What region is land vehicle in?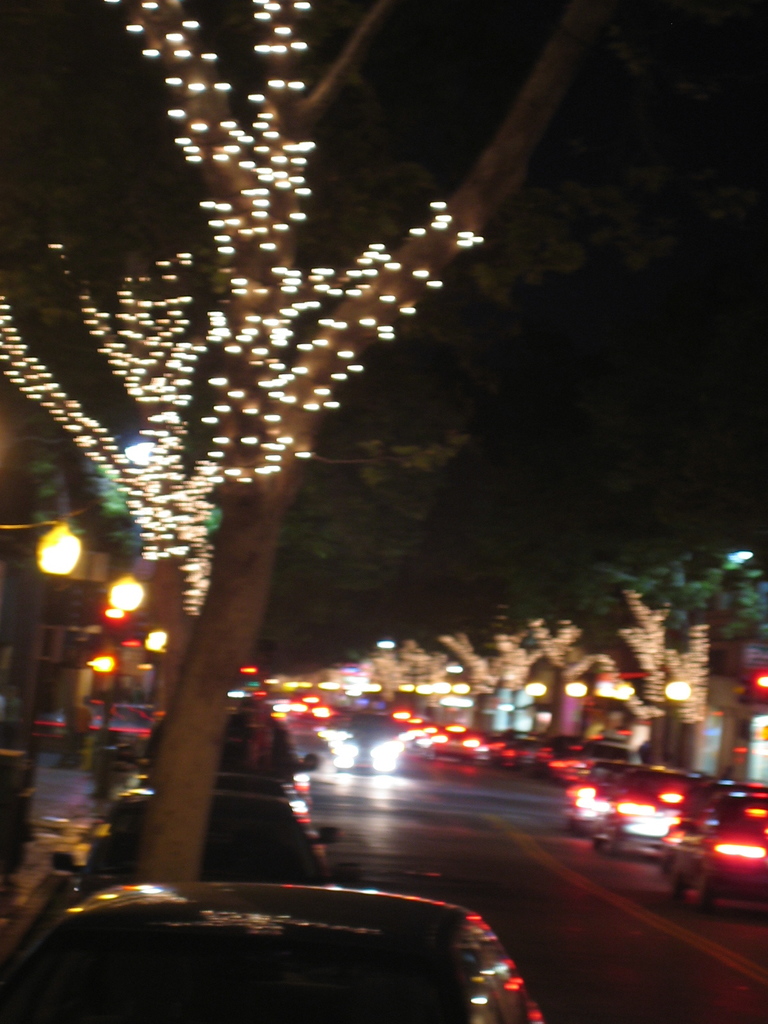
{"left": 52, "top": 772, "right": 339, "bottom": 886}.
